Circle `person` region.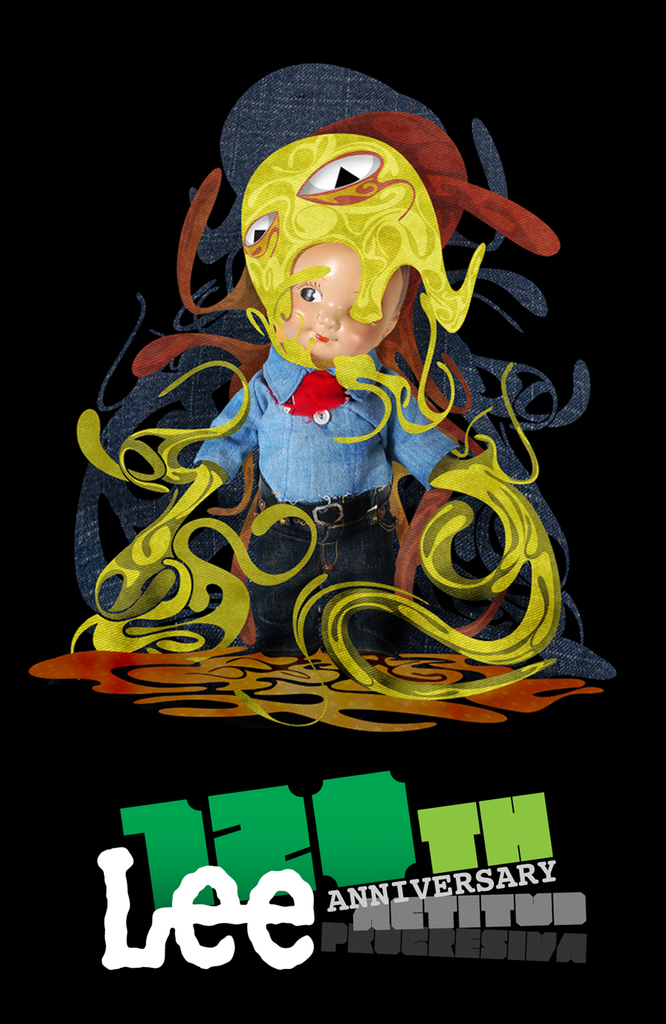
Region: rect(90, 63, 447, 652).
